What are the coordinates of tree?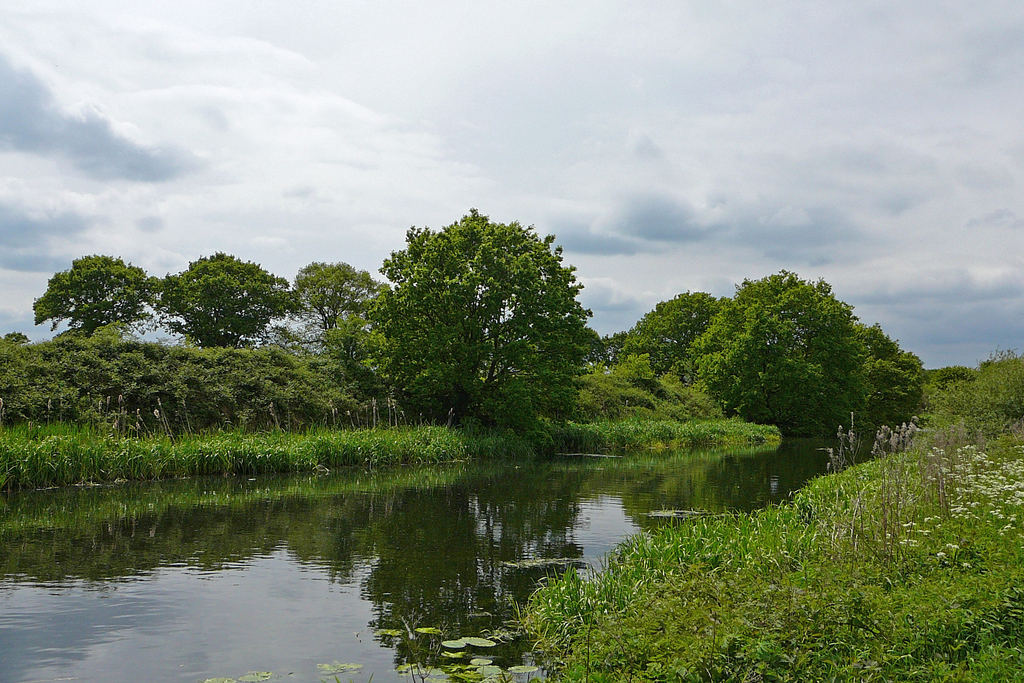
29, 251, 163, 338.
